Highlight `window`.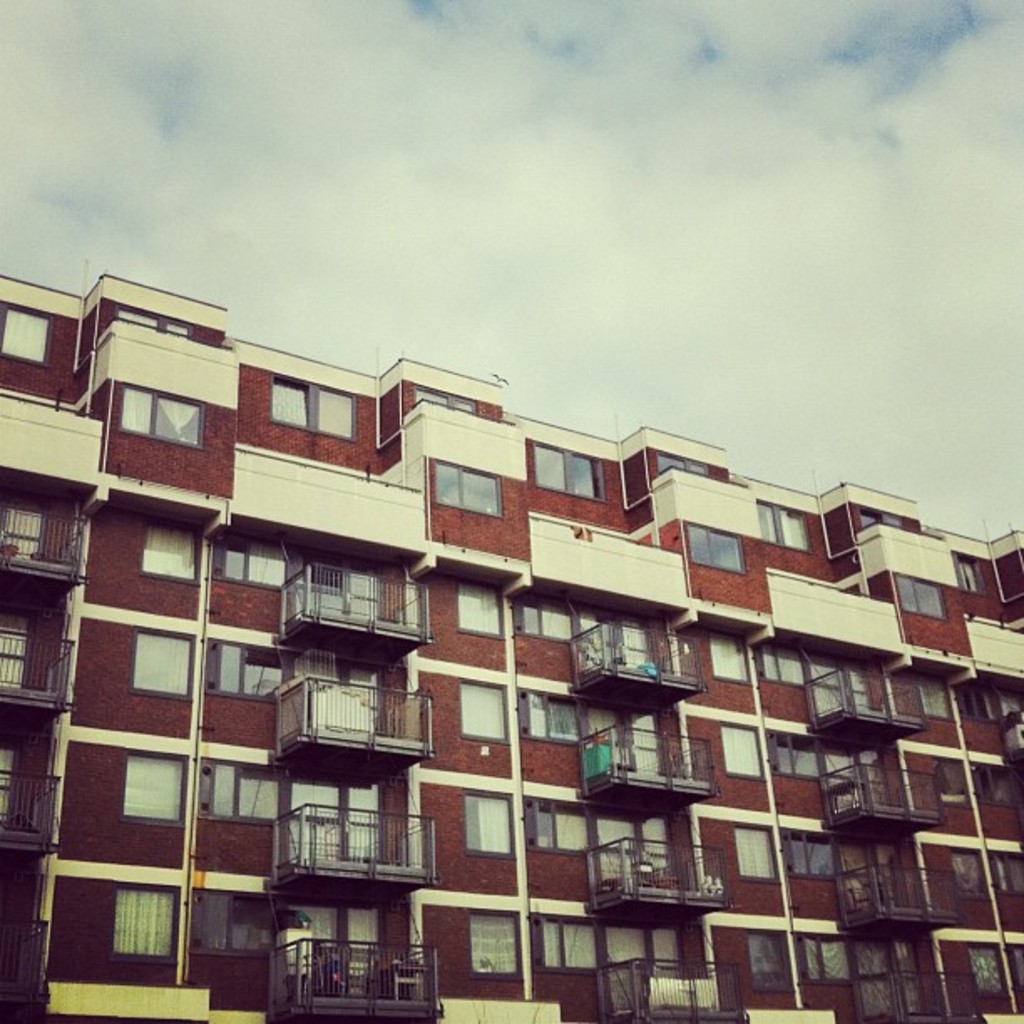
Highlighted region: (x1=899, y1=569, x2=952, y2=616).
